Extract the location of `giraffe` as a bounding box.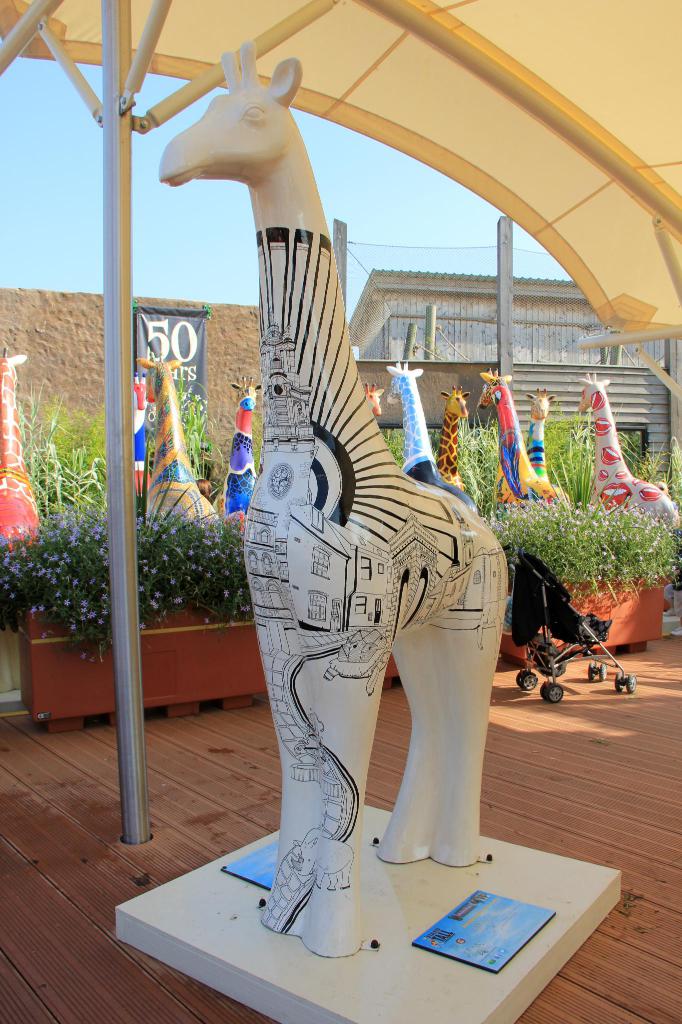
<bbox>527, 403, 592, 508</bbox>.
